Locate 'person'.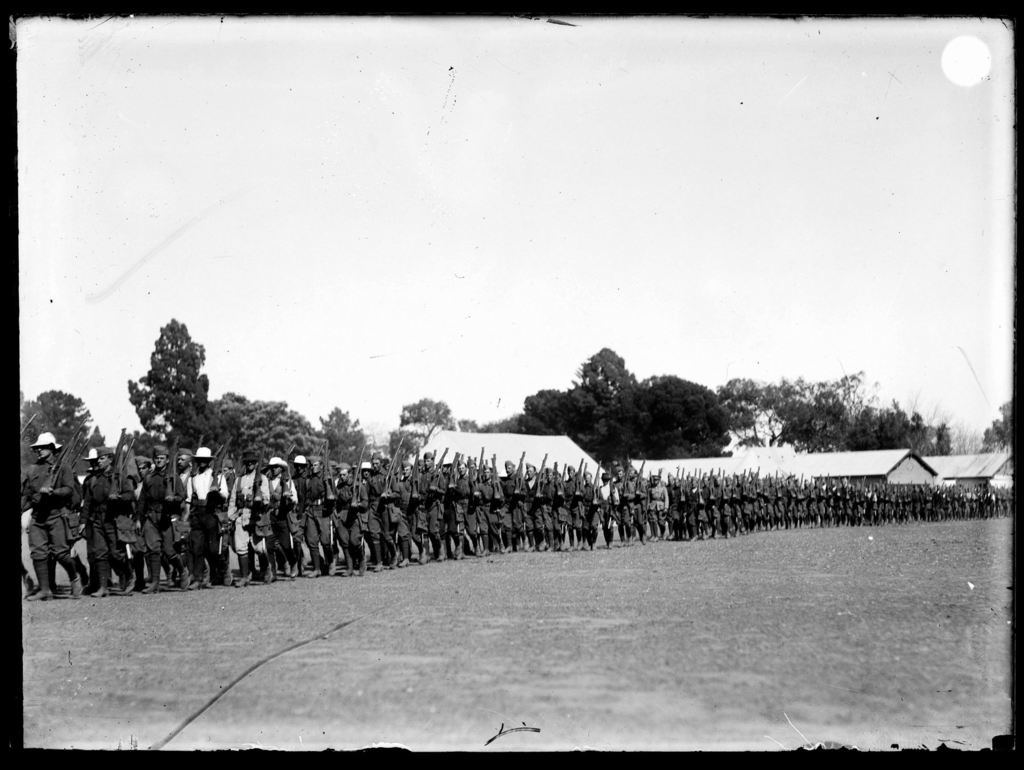
Bounding box: <bbox>118, 446, 140, 592</bbox>.
